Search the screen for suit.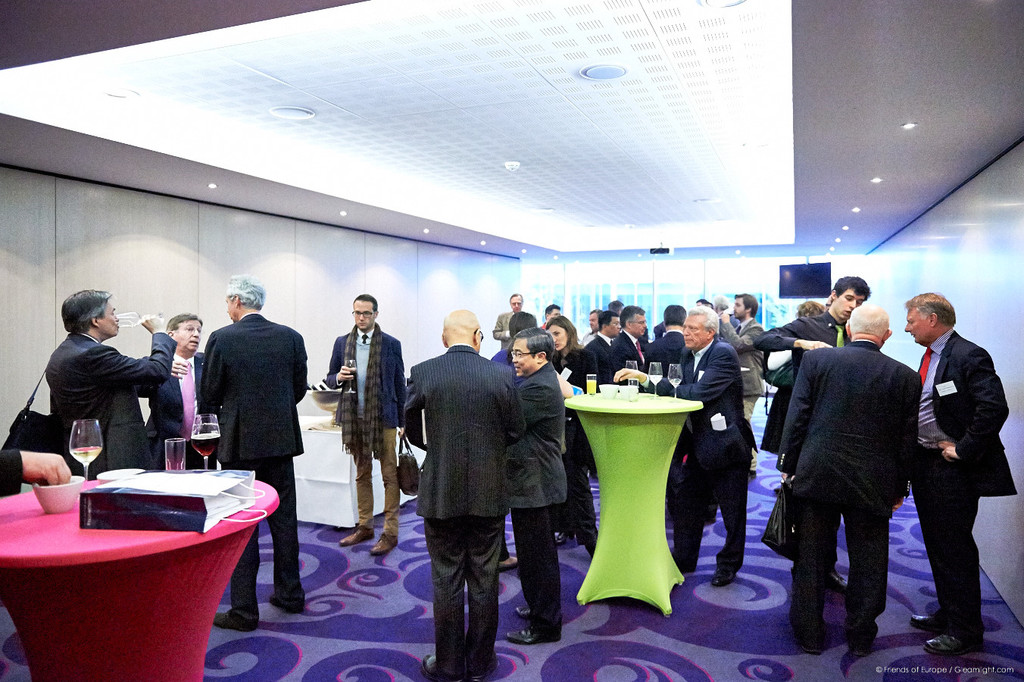
Found at l=401, t=346, r=528, b=680.
